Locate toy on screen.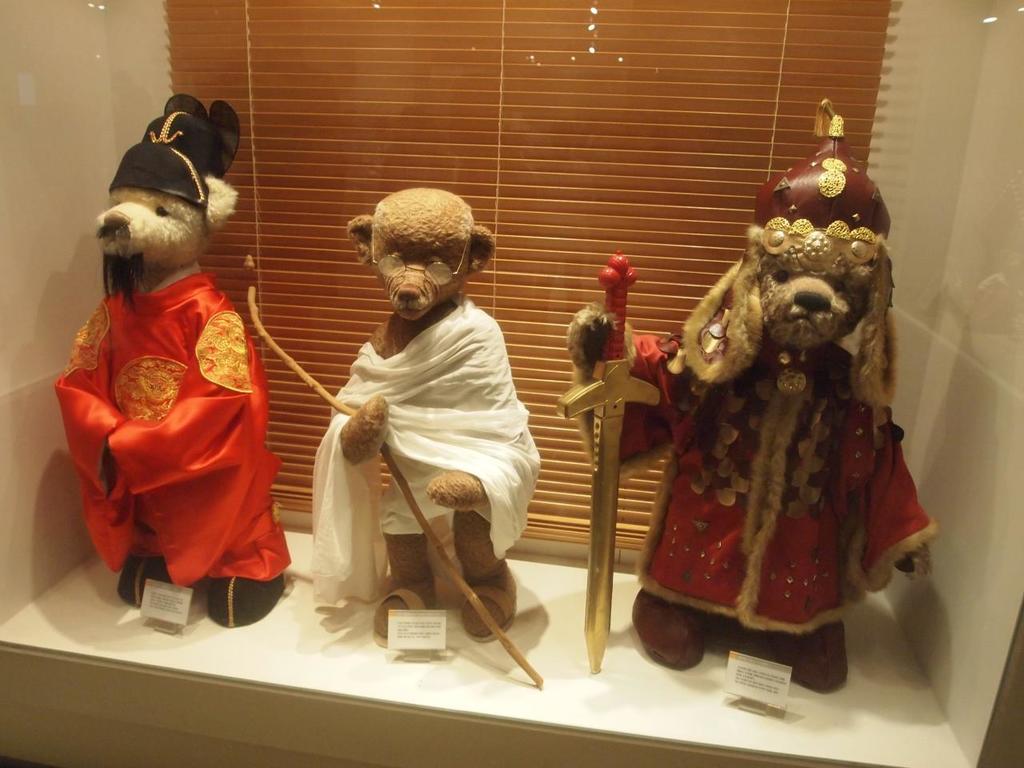
On screen at crop(54, 94, 285, 624).
